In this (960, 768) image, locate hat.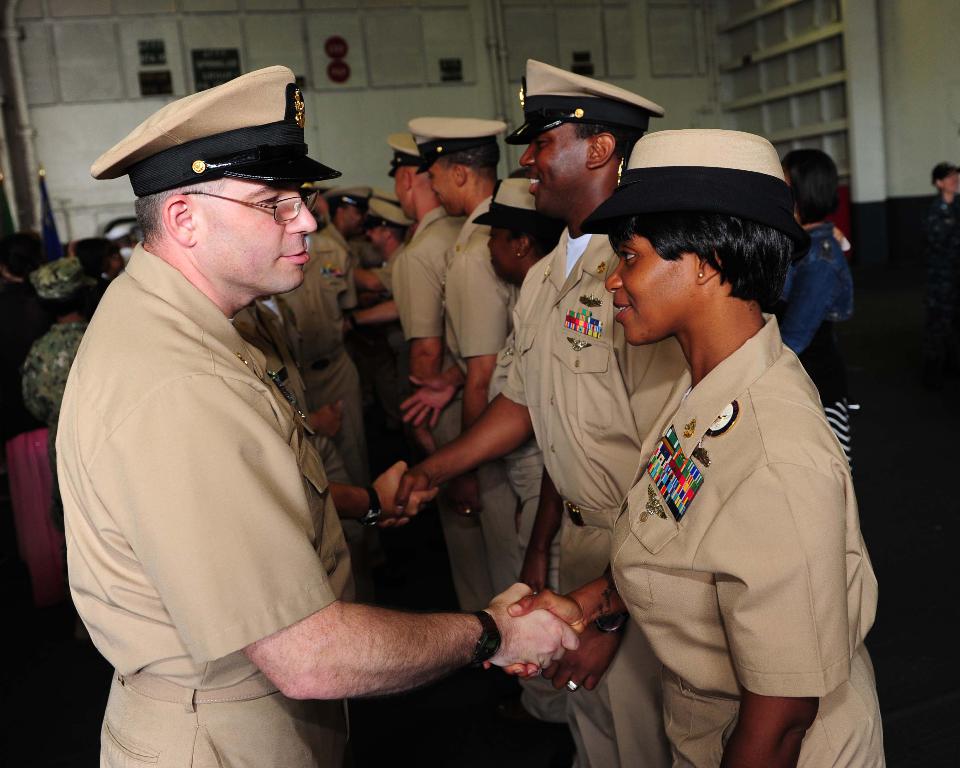
Bounding box: [92,64,341,199].
